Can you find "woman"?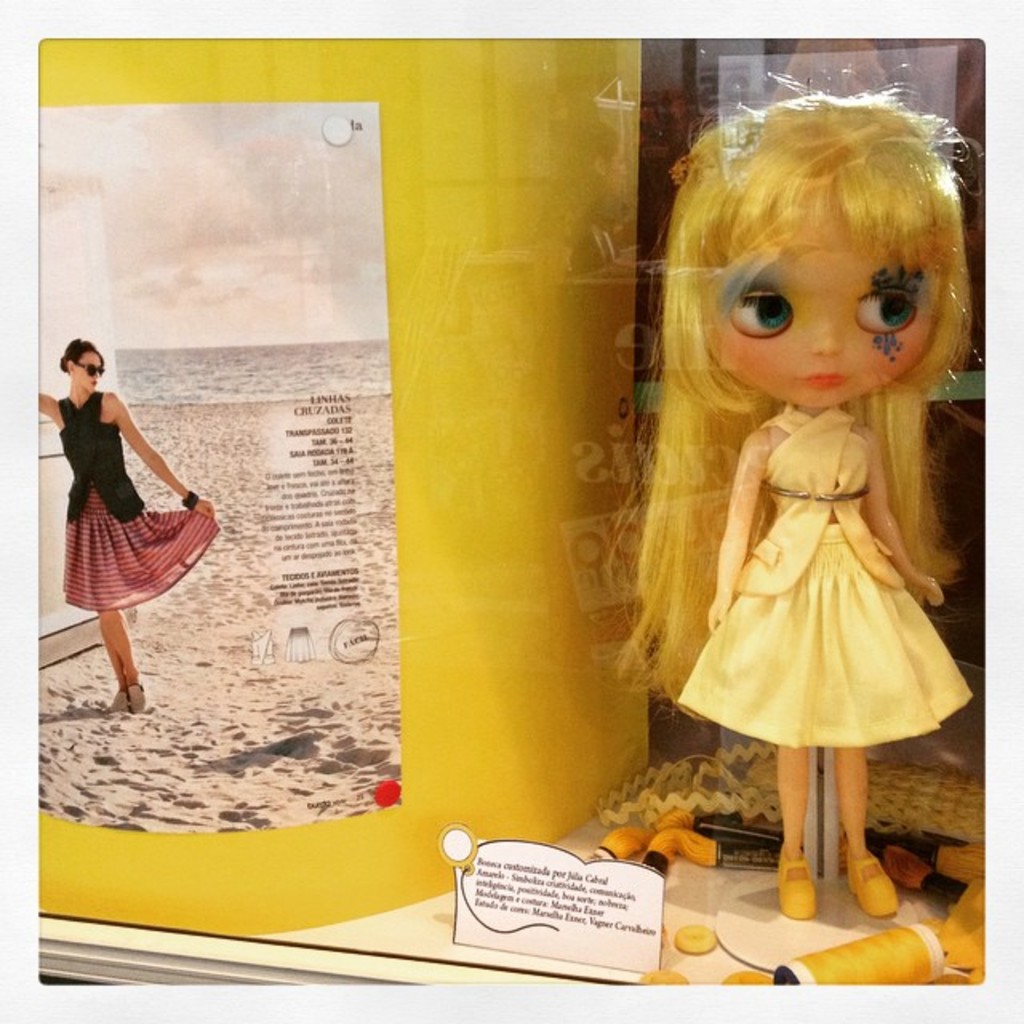
Yes, bounding box: box(42, 330, 206, 718).
